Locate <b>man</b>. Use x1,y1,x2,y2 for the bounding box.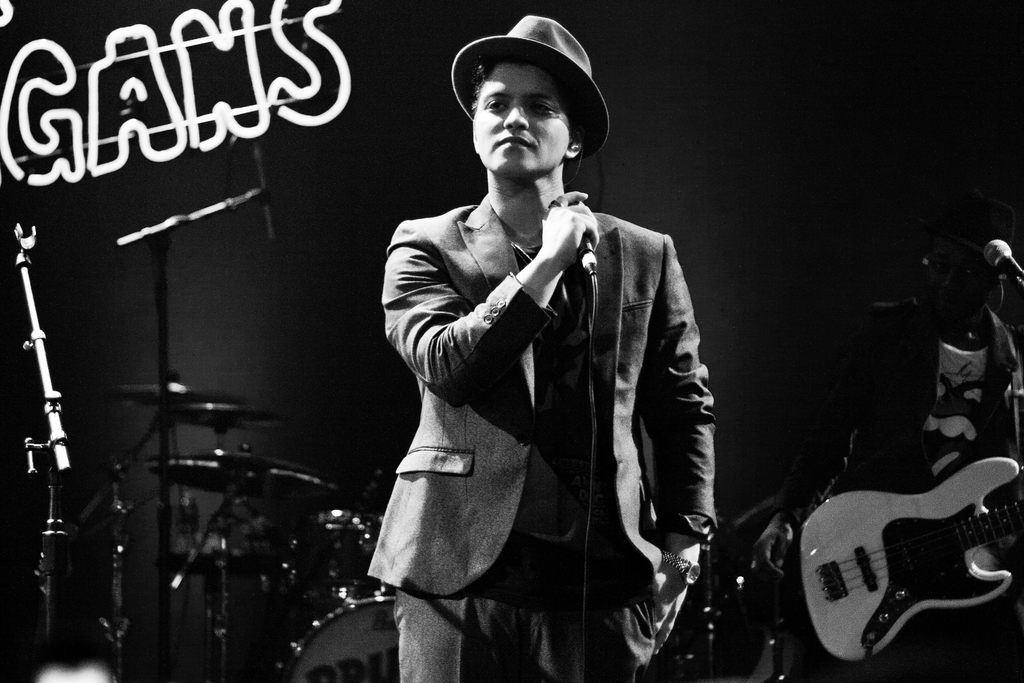
370,10,730,682.
